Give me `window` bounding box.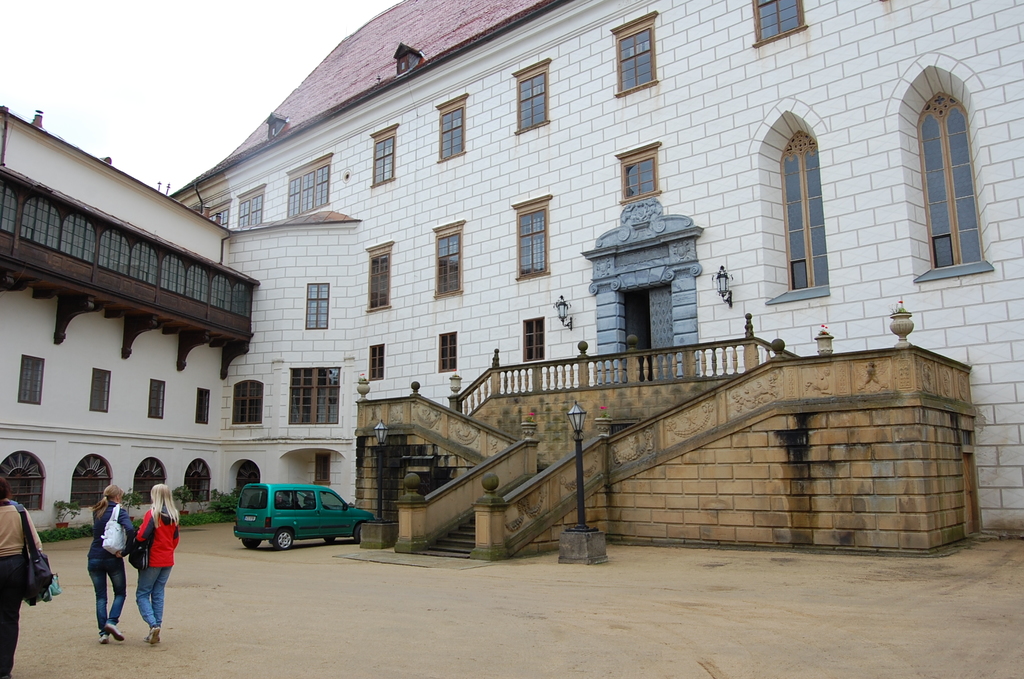
l=234, t=184, r=268, b=230.
